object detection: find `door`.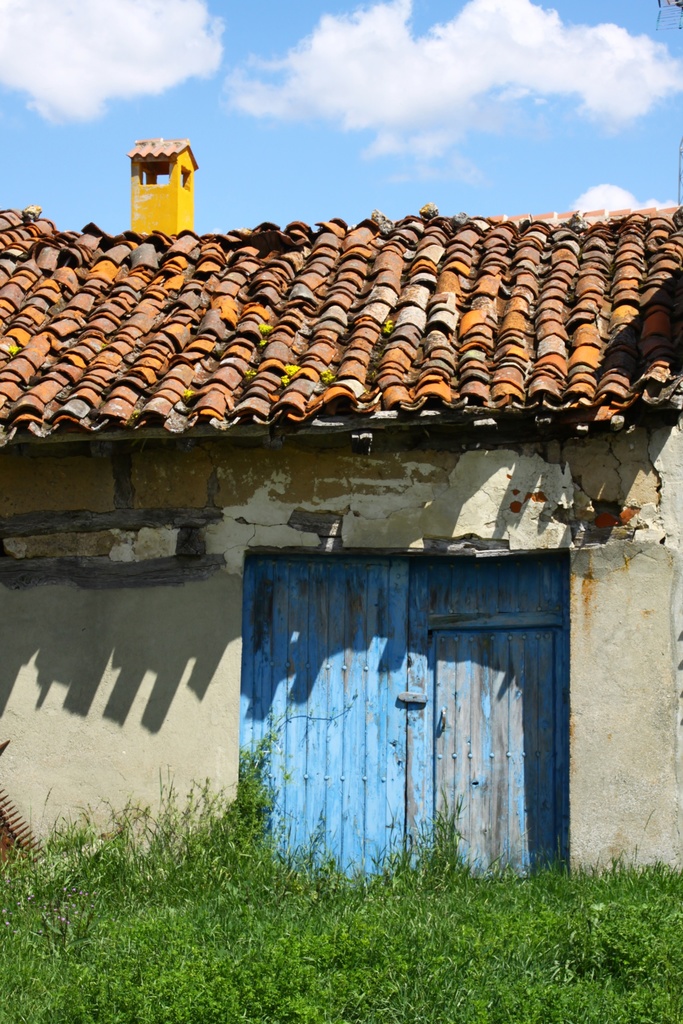
rect(235, 548, 592, 928).
